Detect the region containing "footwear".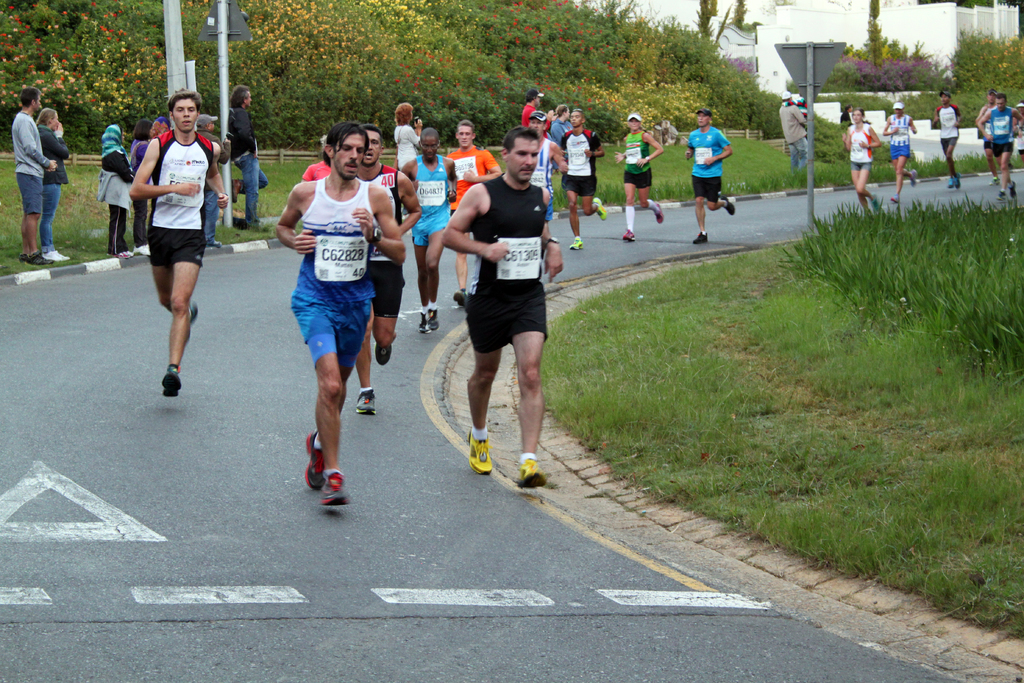
(x1=655, y1=201, x2=662, y2=224).
